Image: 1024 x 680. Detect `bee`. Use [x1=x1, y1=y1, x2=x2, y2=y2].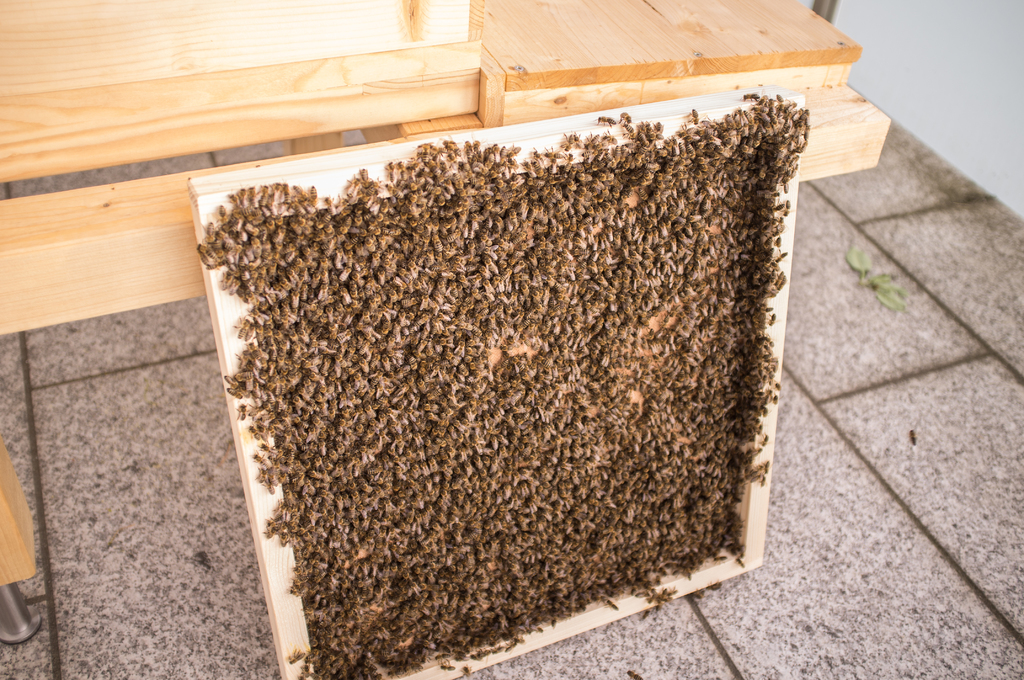
[x1=305, y1=201, x2=317, y2=215].
